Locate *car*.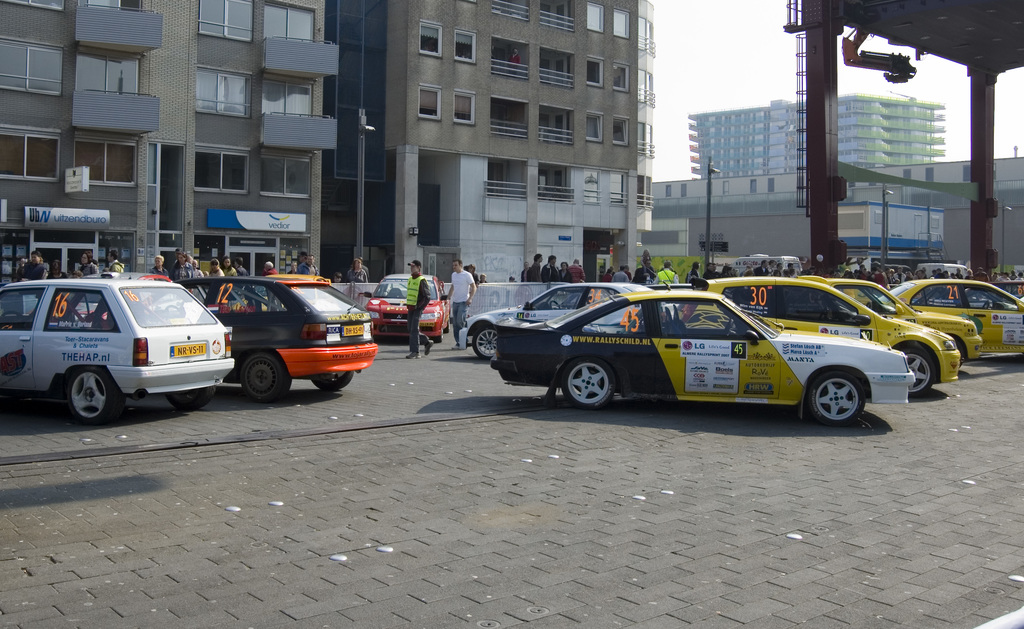
Bounding box: l=455, t=277, r=684, b=363.
